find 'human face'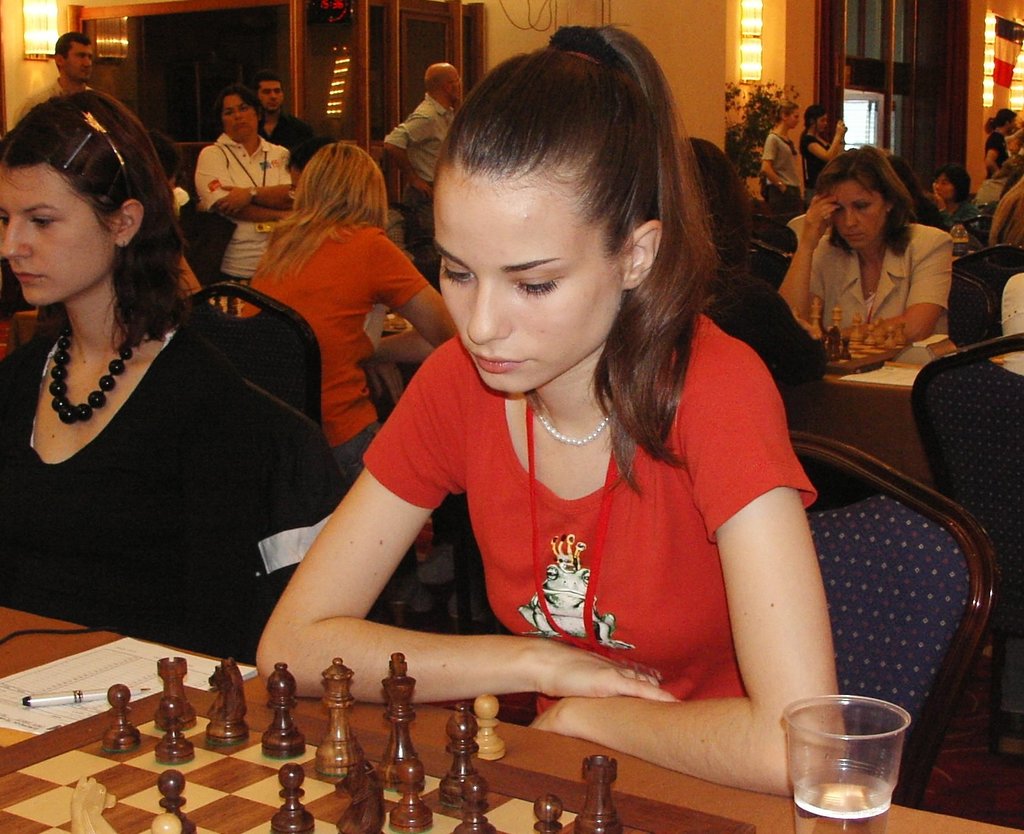
x1=65, y1=40, x2=92, y2=82
